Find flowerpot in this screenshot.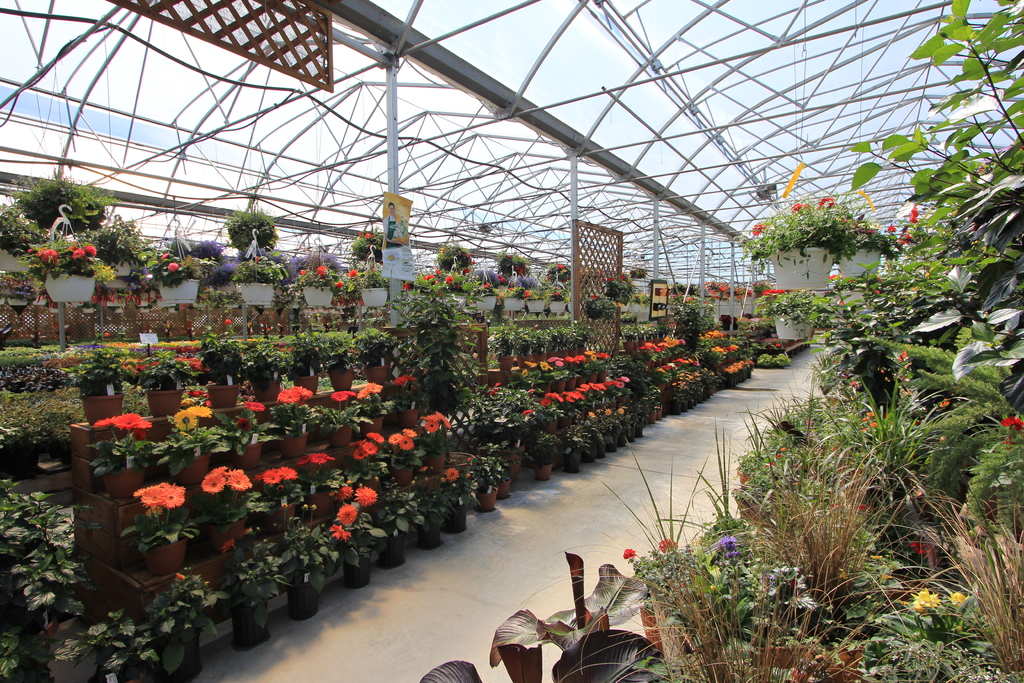
The bounding box for flowerpot is <box>414,520,446,550</box>.
